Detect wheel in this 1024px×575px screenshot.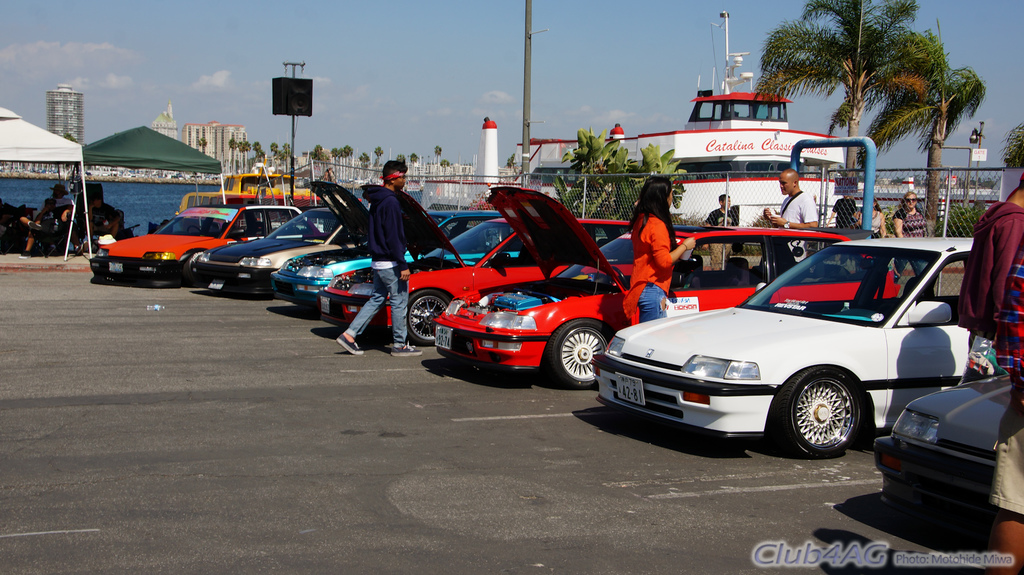
Detection: bbox=(543, 317, 613, 389).
